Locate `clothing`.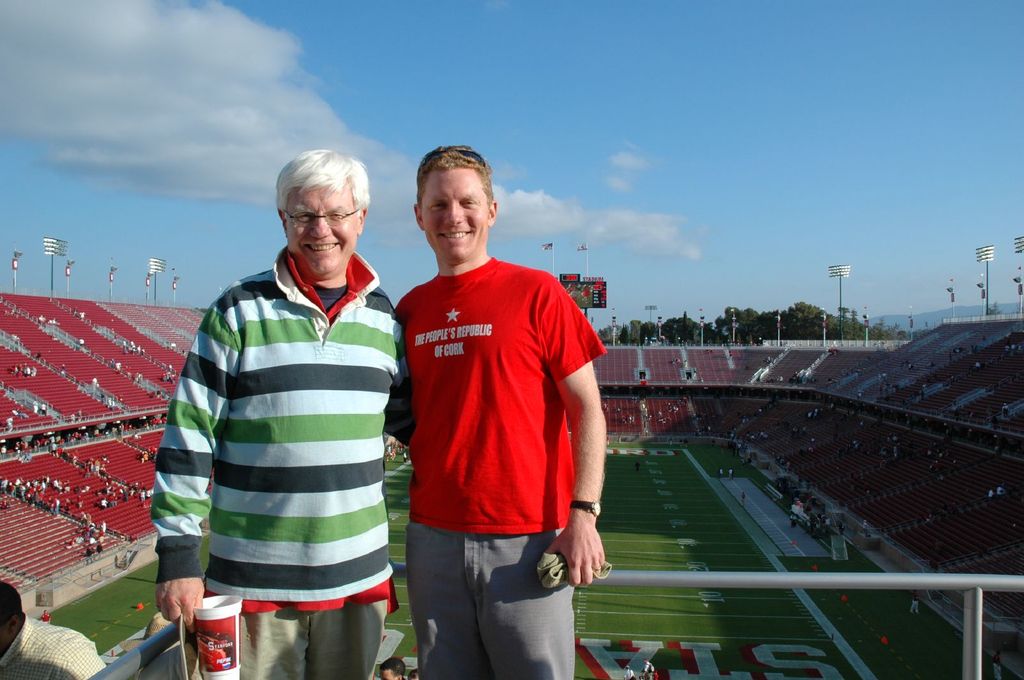
Bounding box: <region>644, 661, 655, 679</region>.
